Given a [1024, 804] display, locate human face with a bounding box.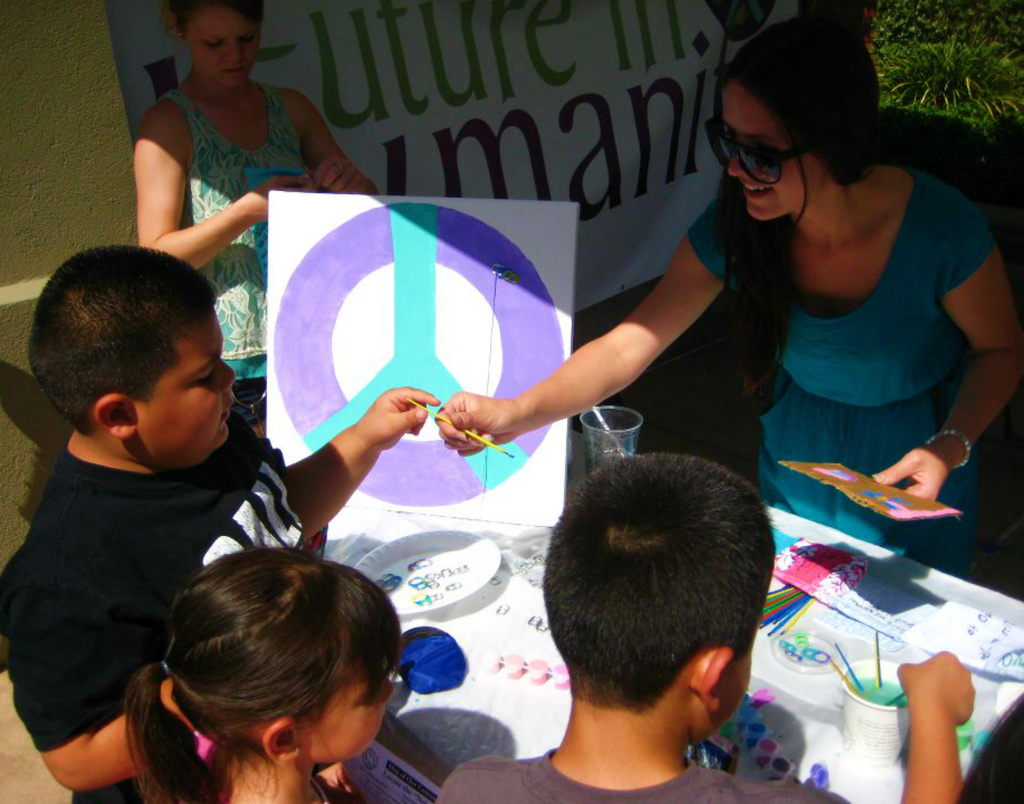
Located: (left=701, top=649, right=755, bottom=744).
